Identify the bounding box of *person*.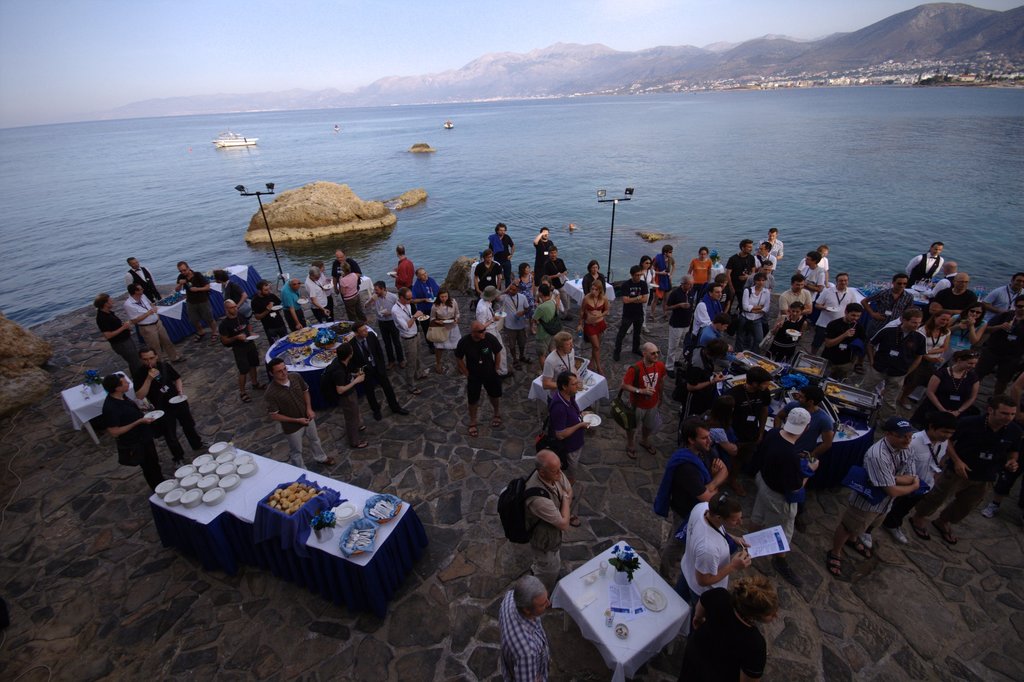
<bbox>751, 241, 778, 268</bbox>.
